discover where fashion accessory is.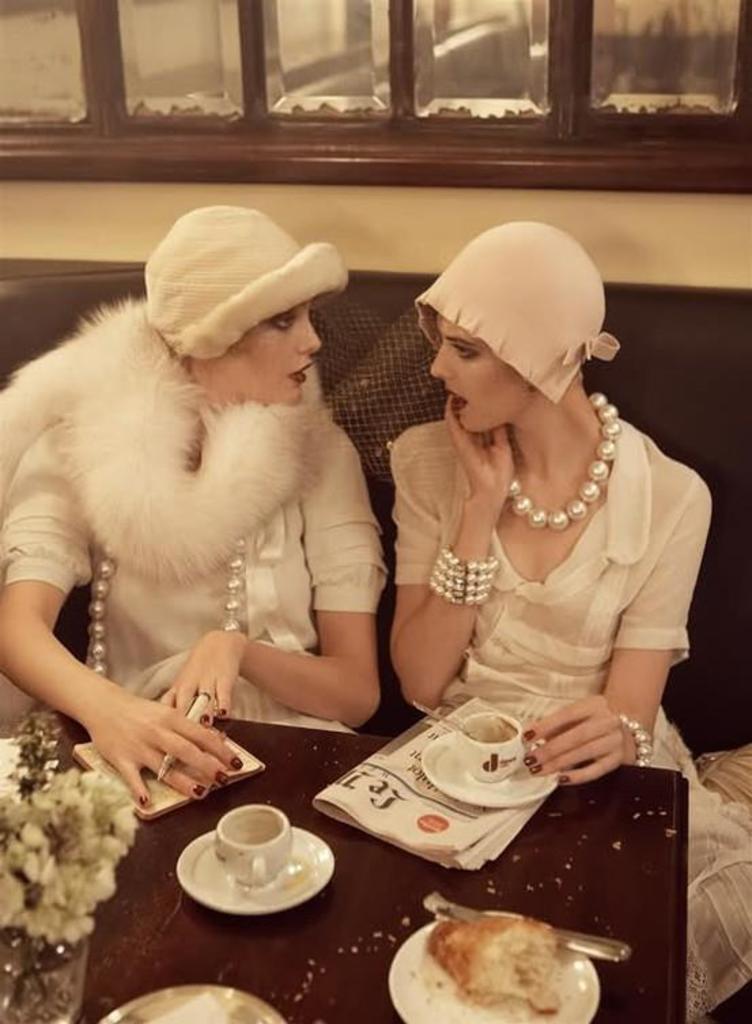
Discovered at x1=408 y1=223 x2=612 y2=403.
